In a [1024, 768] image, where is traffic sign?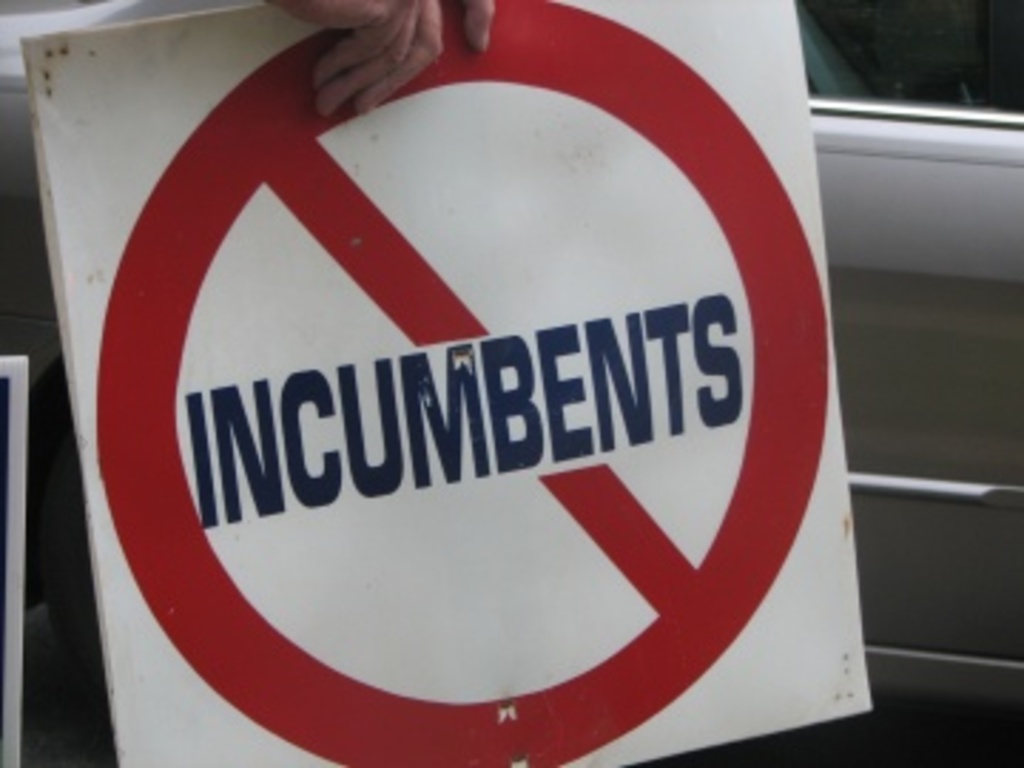
88 0 831 765.
